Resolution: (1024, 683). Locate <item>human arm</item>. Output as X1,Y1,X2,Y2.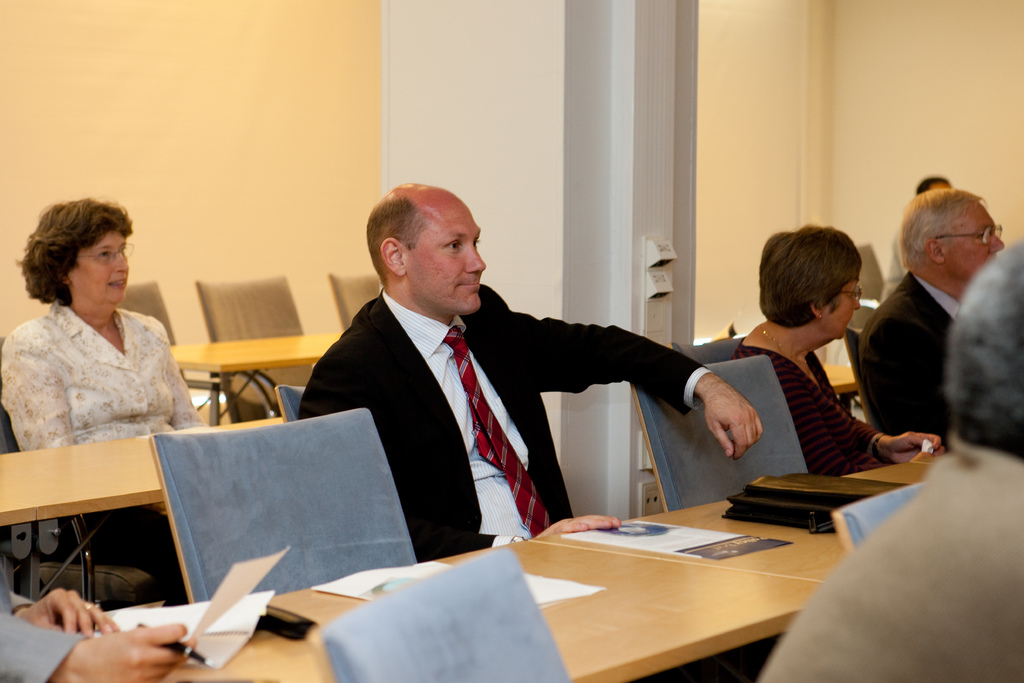
157,328,206,432.
